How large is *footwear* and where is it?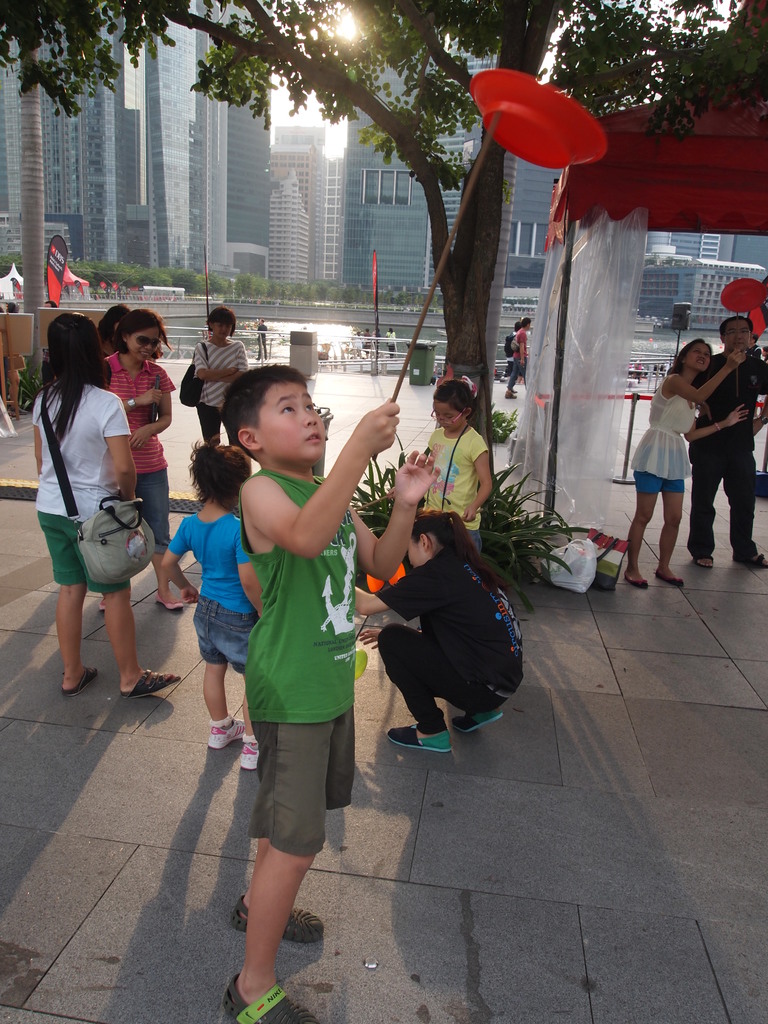
Bounding box: l=691, t=557, r=714, b=566.
